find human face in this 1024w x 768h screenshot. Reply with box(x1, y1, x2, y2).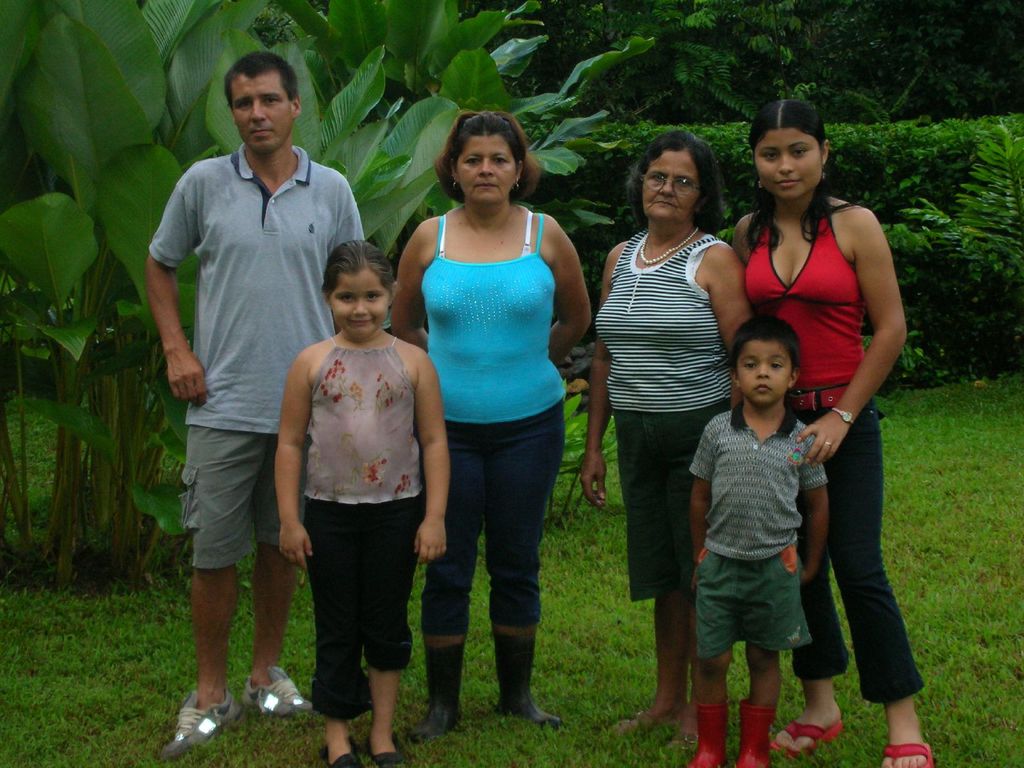
box(641, 148, 696, 223).
